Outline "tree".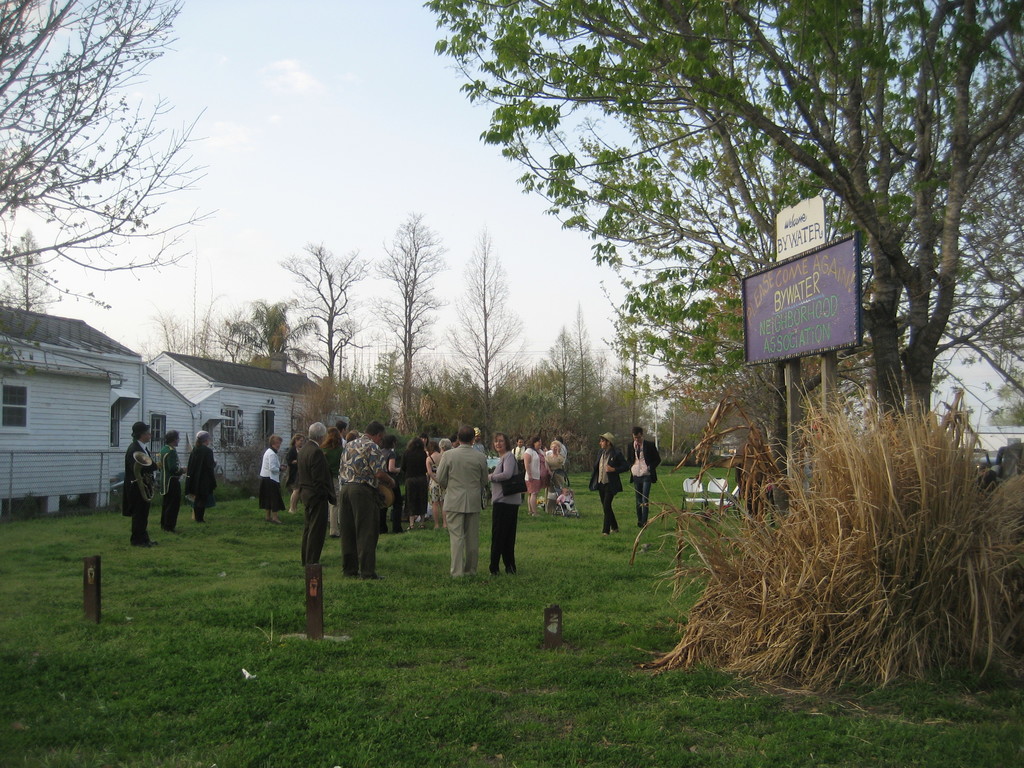
Outline: (x1=372, y1=211, x2=450, y2=431).
